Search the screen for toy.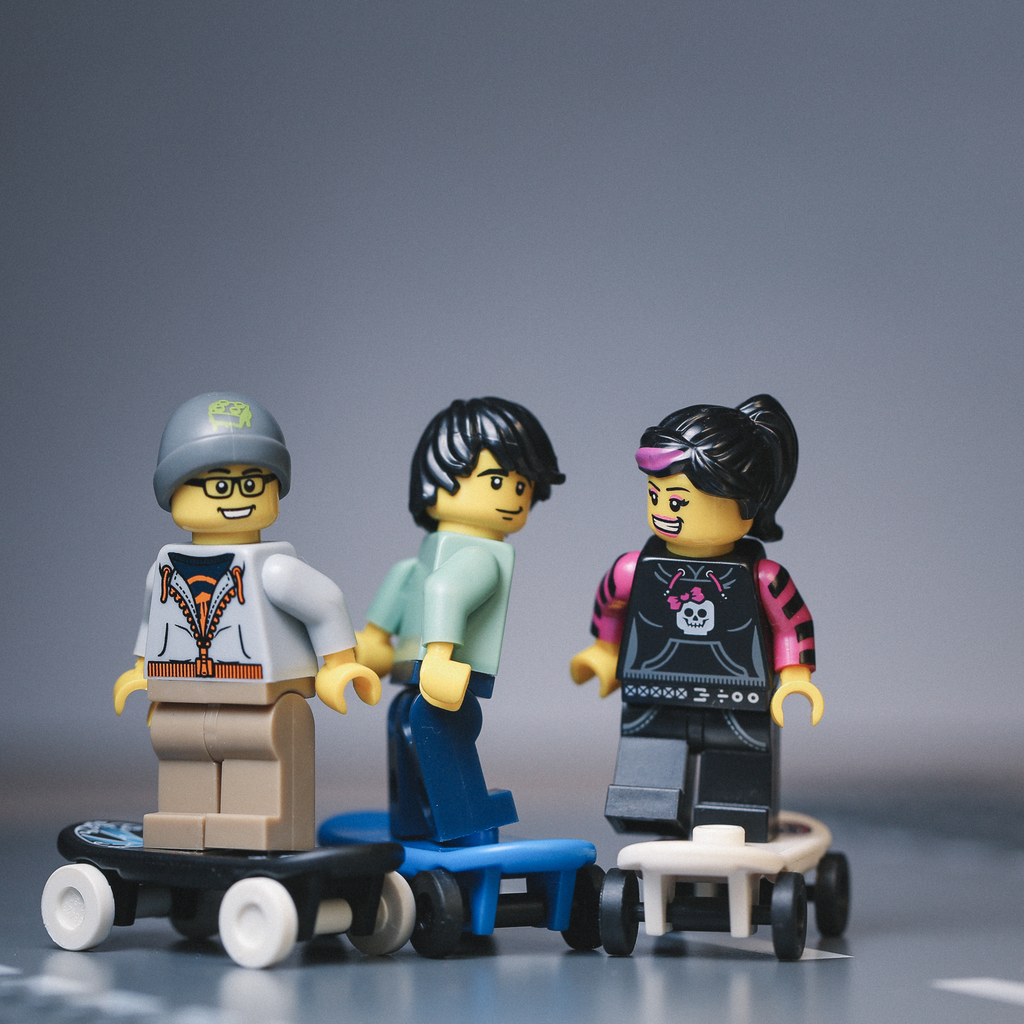
Found at <region>312, 806, 631, 963</region>.
